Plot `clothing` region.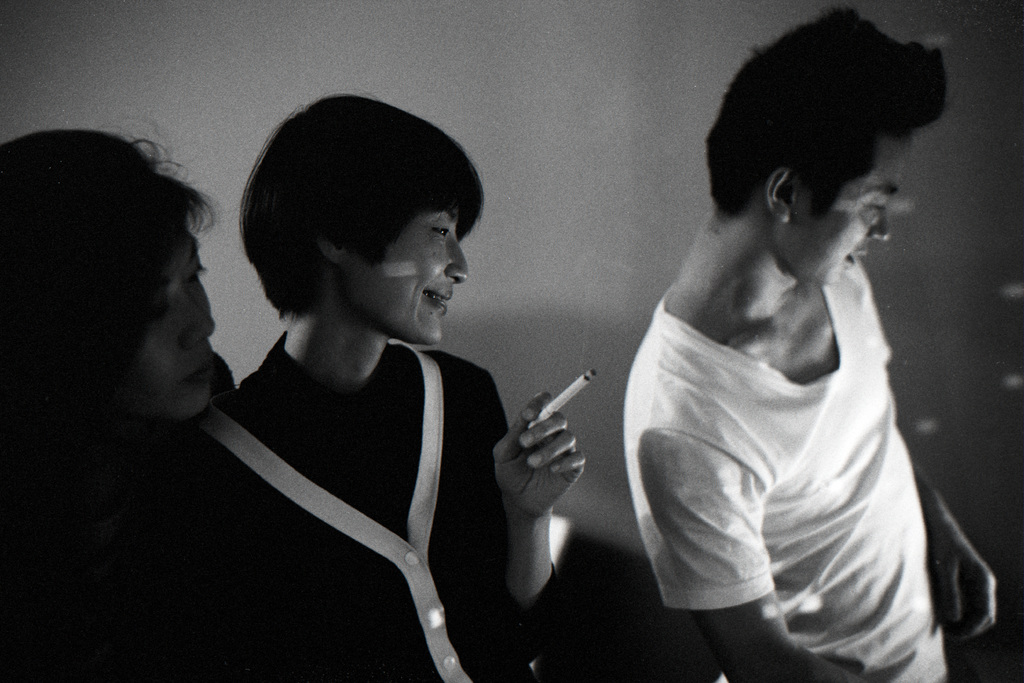
Plotted at box=[621, 253, 950, 682].
